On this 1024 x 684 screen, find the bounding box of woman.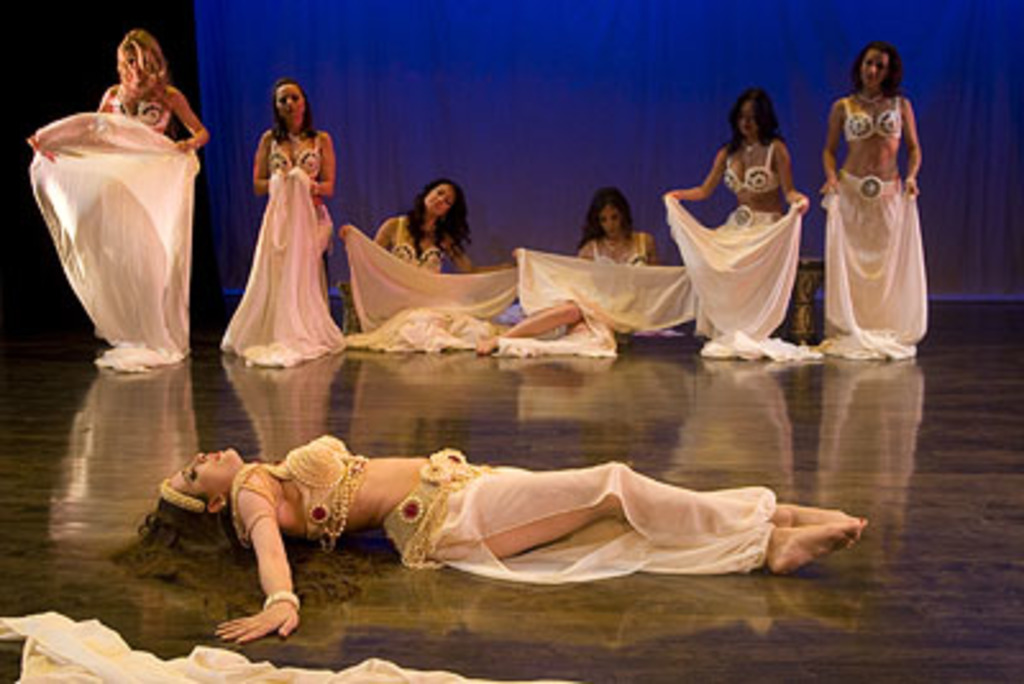
Bounding box: box(136, 428, 865, 648).
